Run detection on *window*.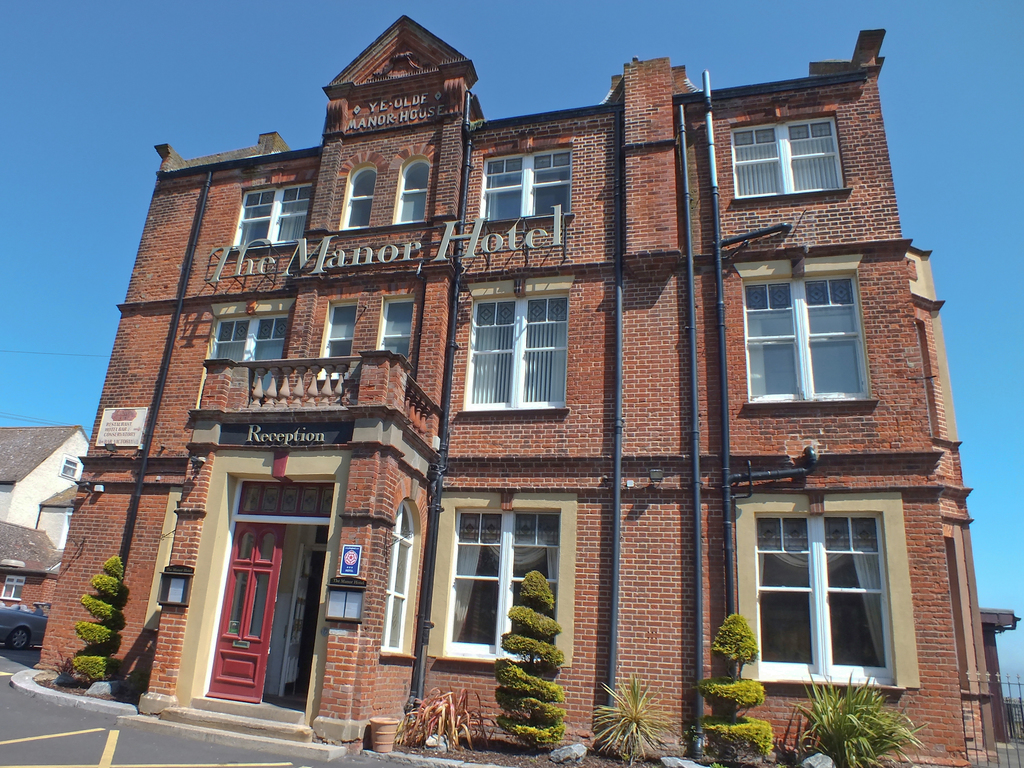
Result: Rect(228, 180, 313, 250).
